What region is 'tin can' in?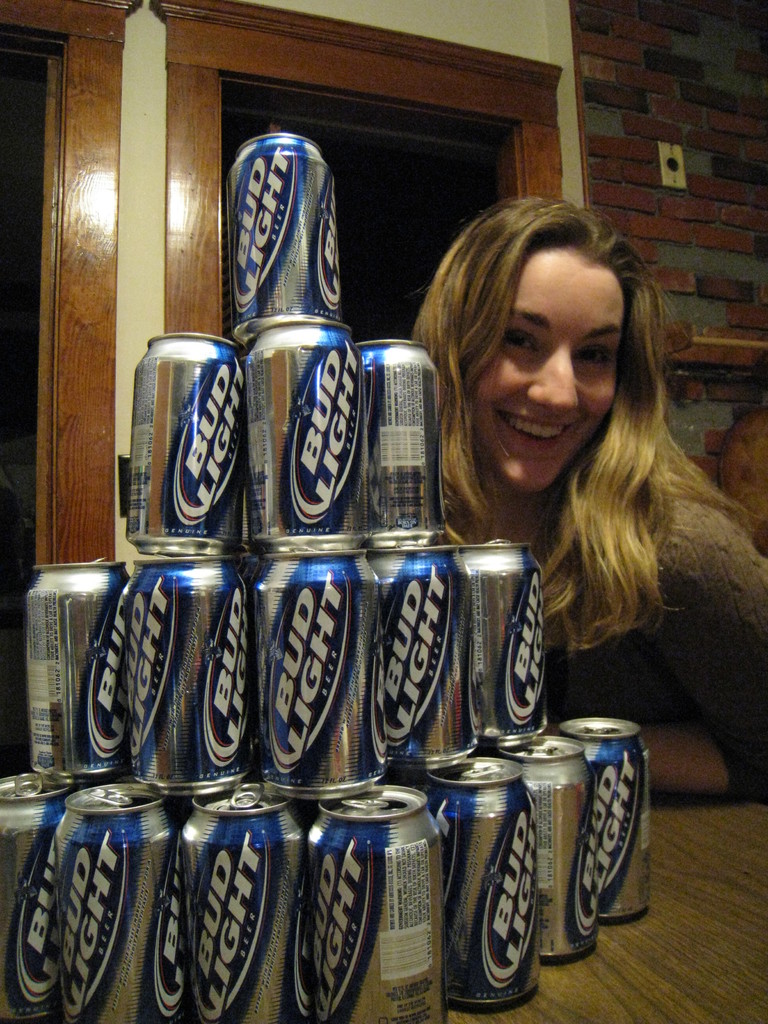
x1=380, y1=547, x2=464, y2=774.
